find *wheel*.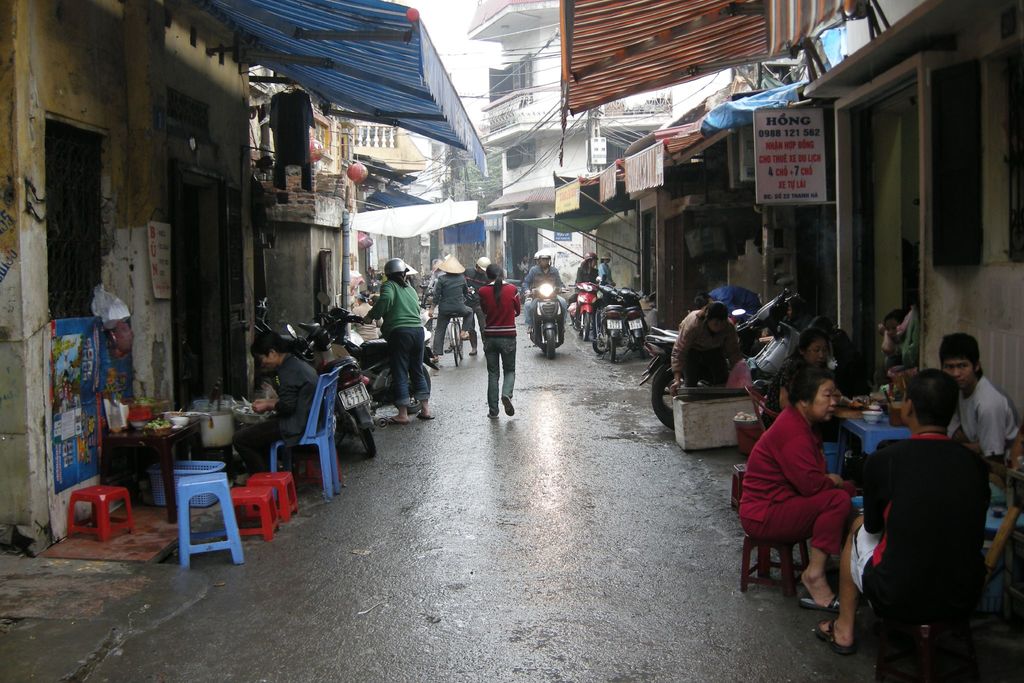
select_region(528, 315, 558, 351).
